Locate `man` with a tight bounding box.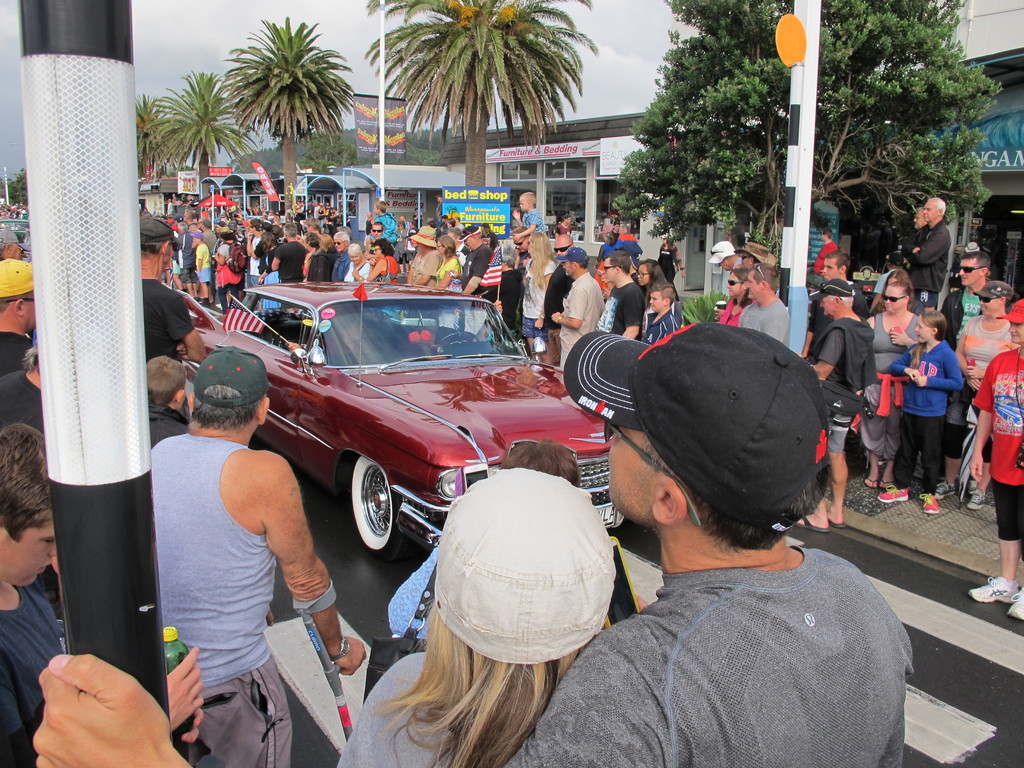
crop(814, 229, 838, 275).
